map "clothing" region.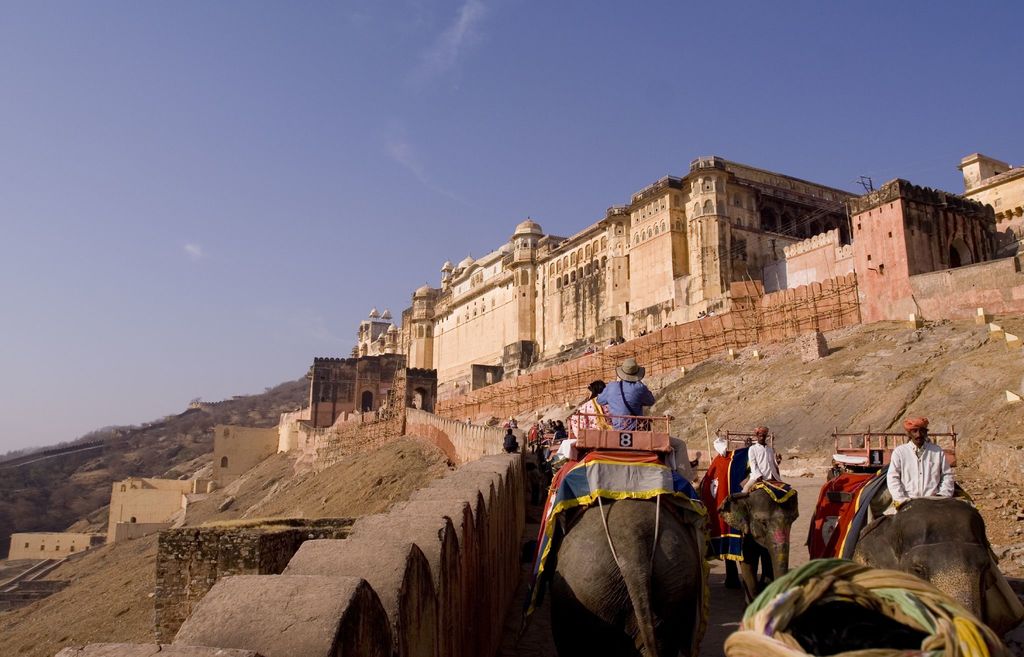
Mapped to pyautogui.locateOnScreen(746, 439, 783, 492).
